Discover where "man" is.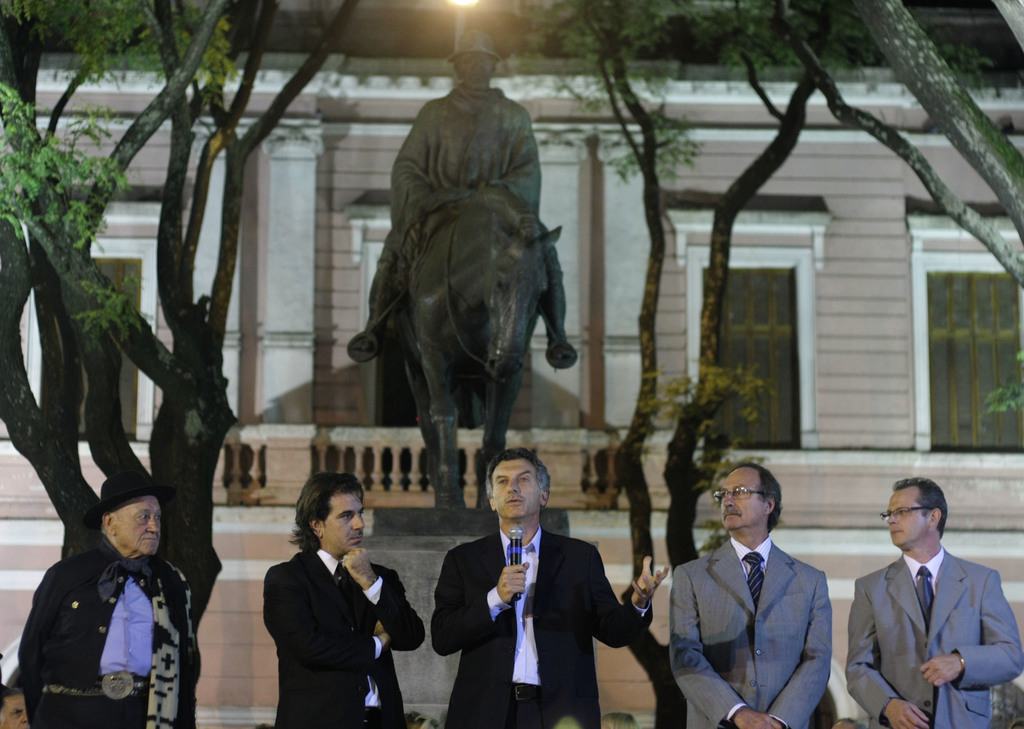
Discovered at [262, 476, 428, 728].
